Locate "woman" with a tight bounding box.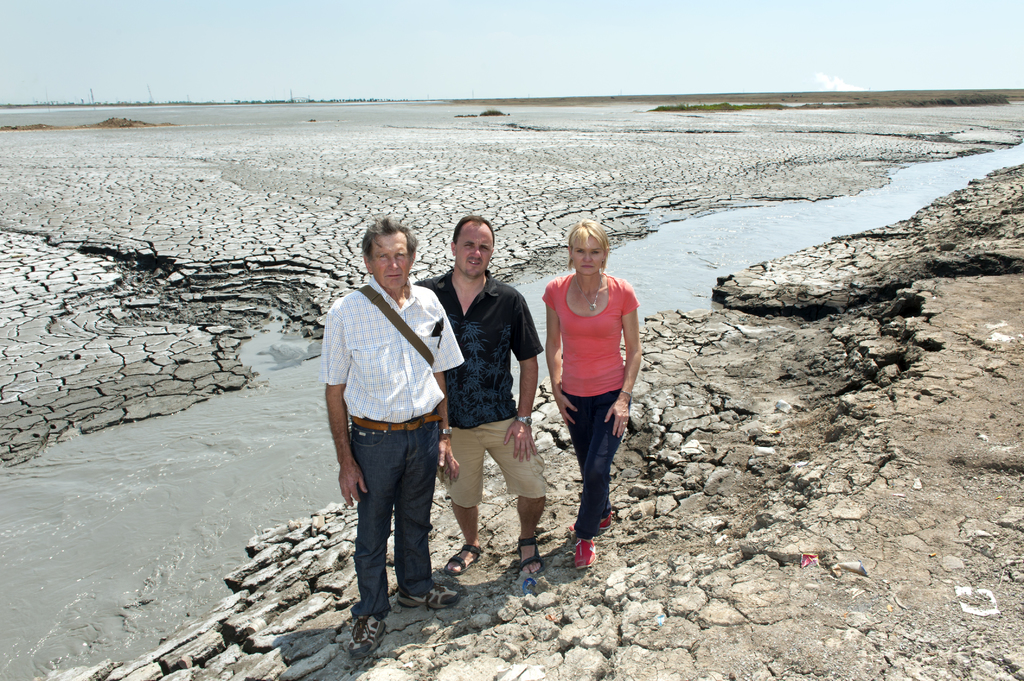
[536,214,648,564].
